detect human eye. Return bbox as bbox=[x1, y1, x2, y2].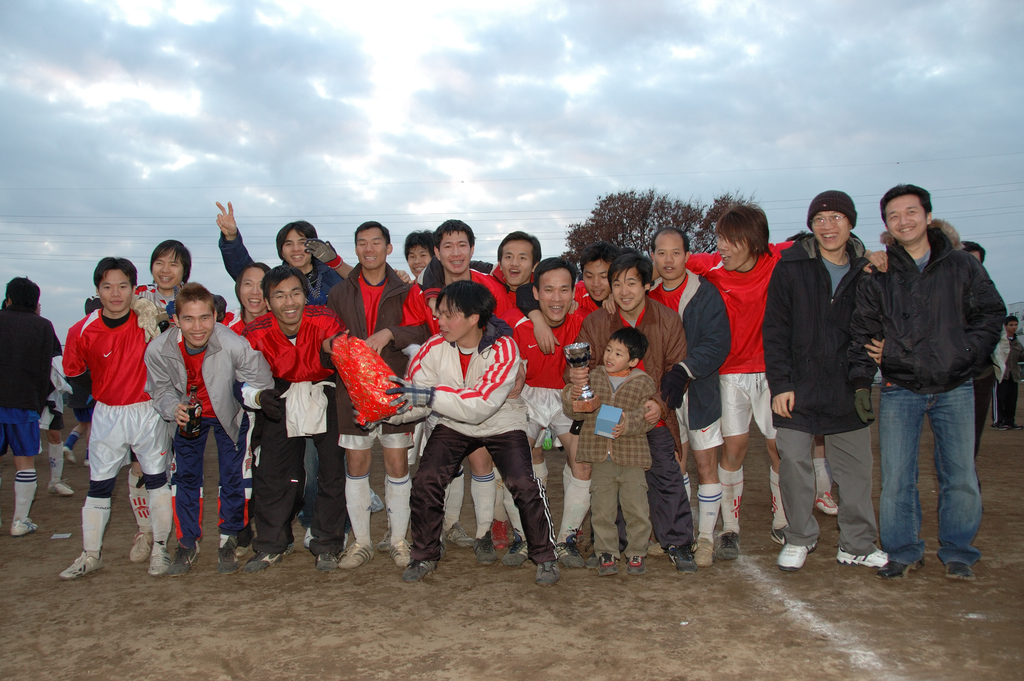
bbox=[356, 238, 367, 249].
